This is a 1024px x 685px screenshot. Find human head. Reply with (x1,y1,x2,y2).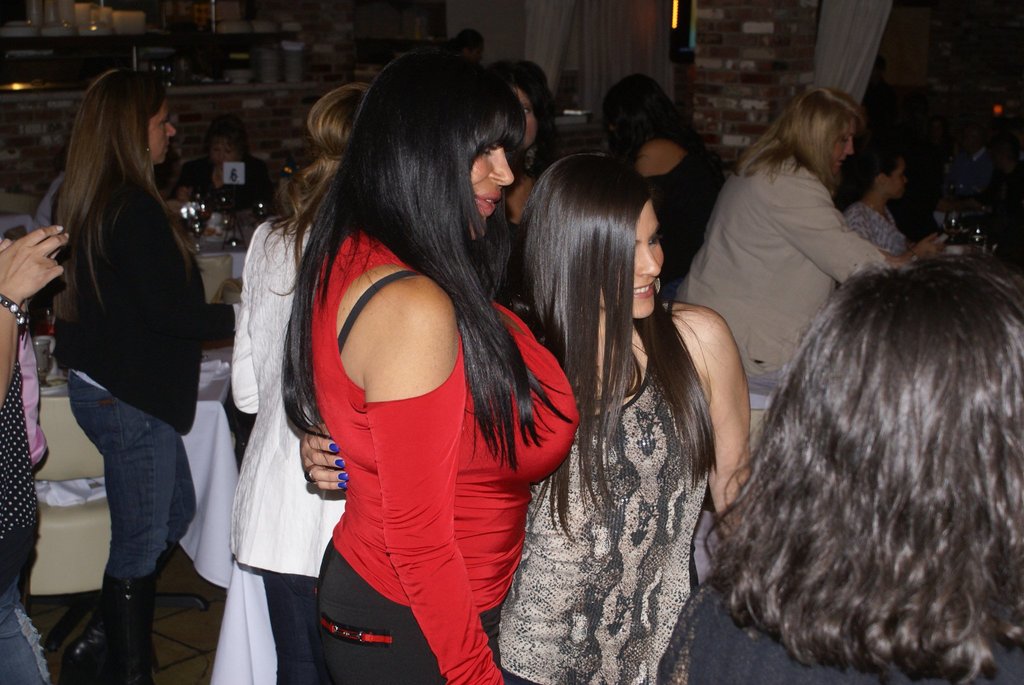
(709,239,1023,645).
